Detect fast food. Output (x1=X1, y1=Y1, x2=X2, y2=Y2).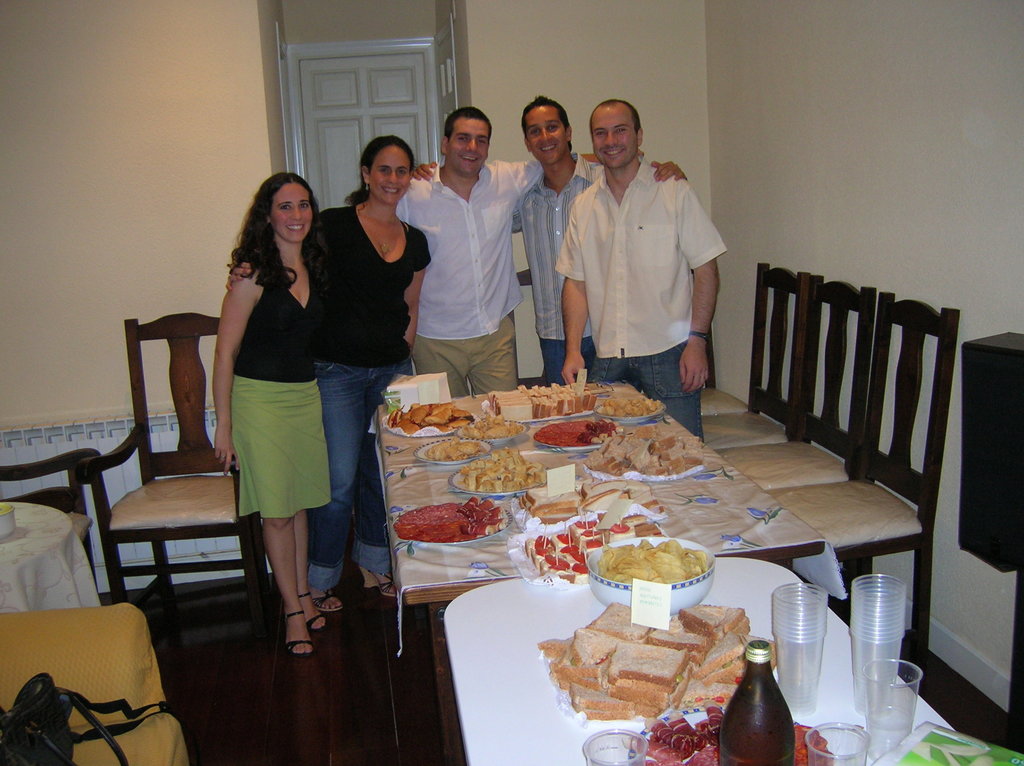
(x1=587, y1=416, x2=705, y2=471).
